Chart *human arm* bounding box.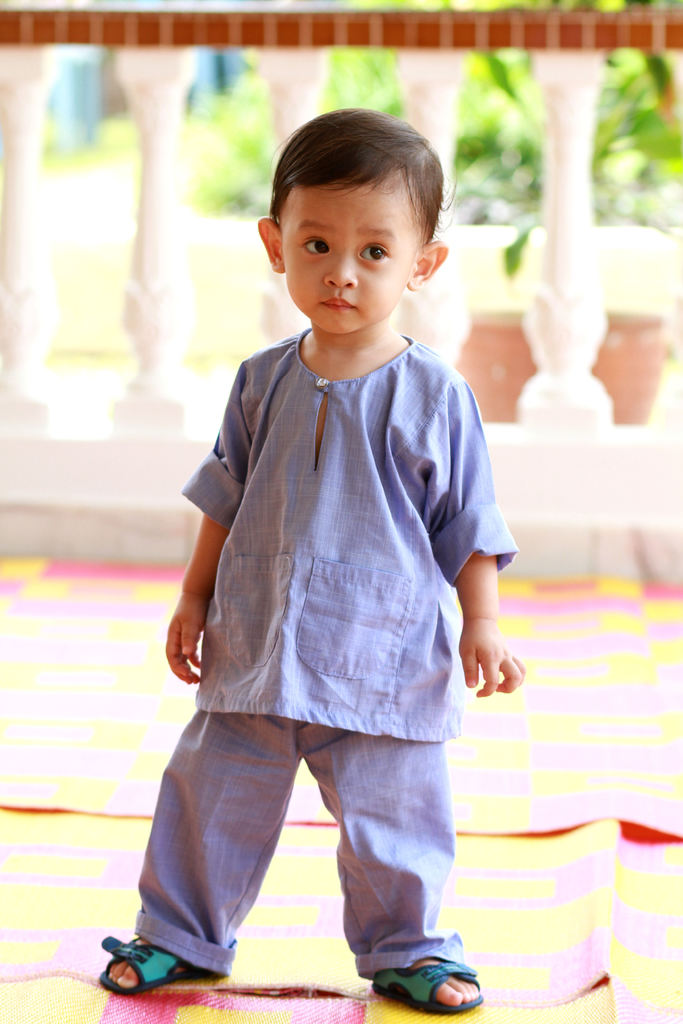
Charted: (162,363,241,690).
